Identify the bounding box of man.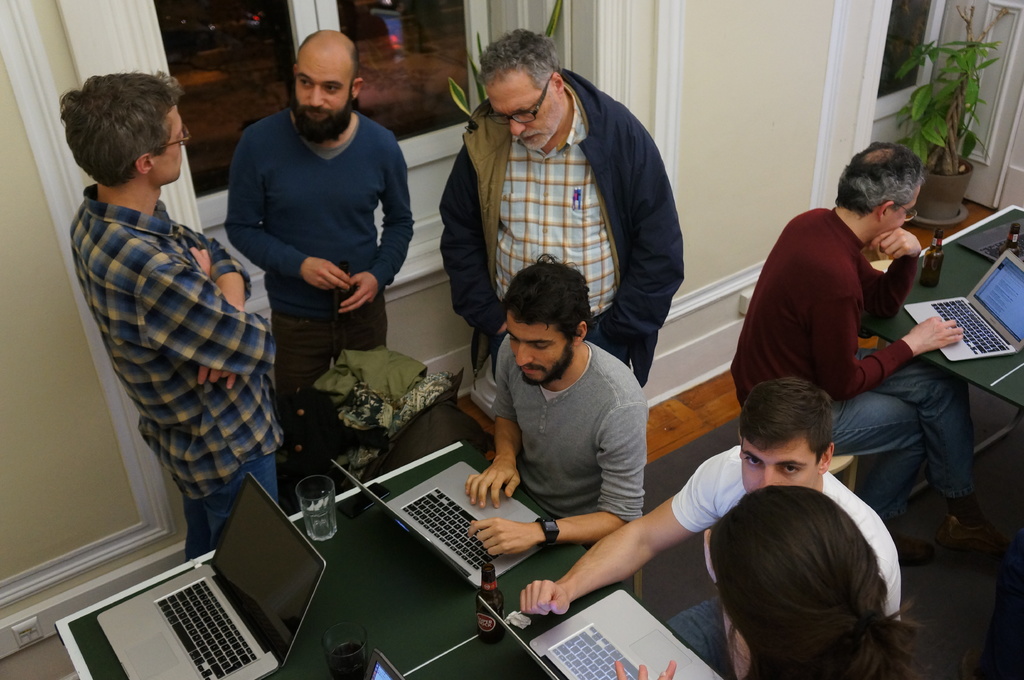
<bbox>469, 255, 652, 554</bbox>.
